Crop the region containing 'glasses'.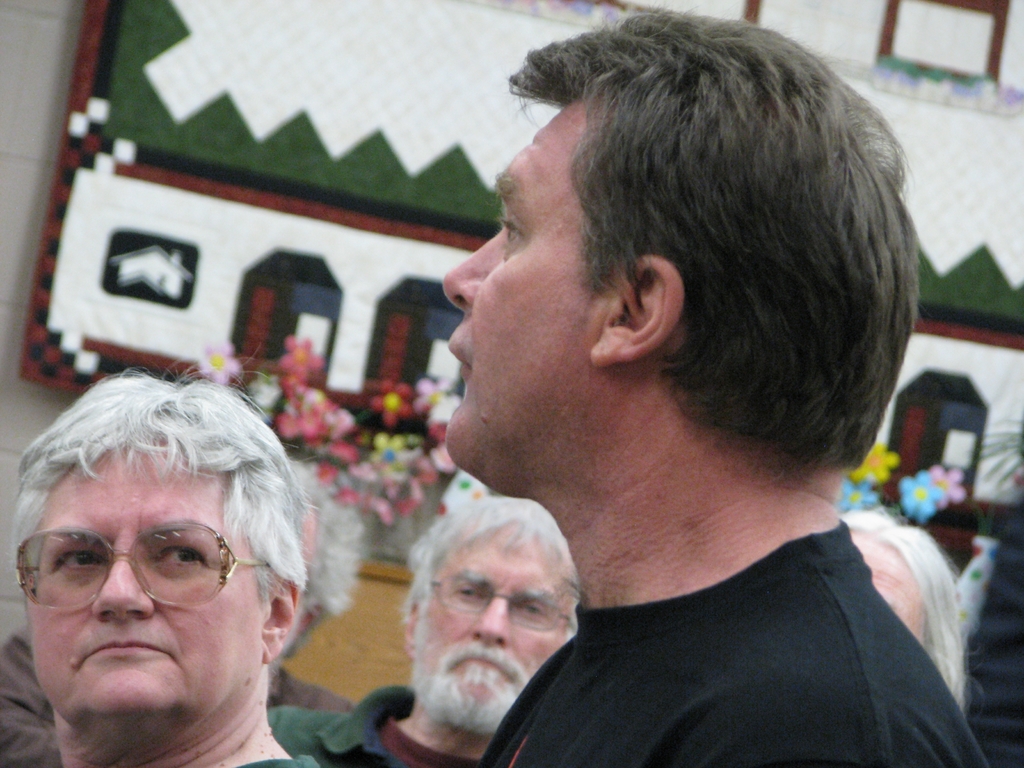
Crop region: 12/521/271/609.
